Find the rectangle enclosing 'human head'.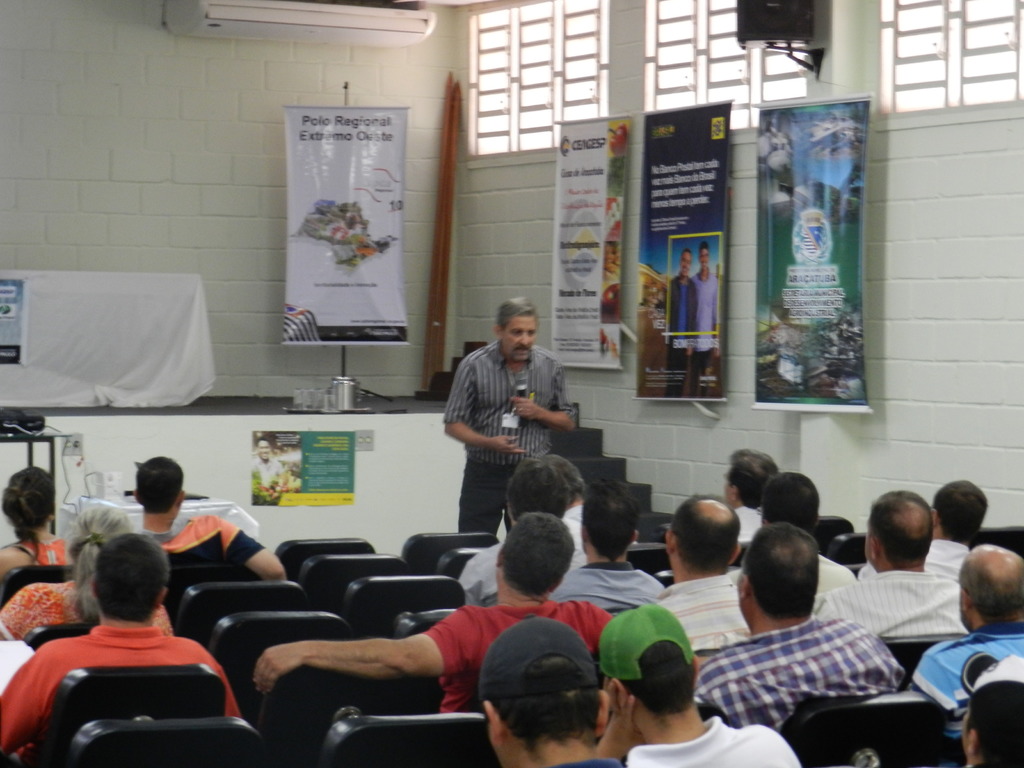
(756, 469, 817, 527).
